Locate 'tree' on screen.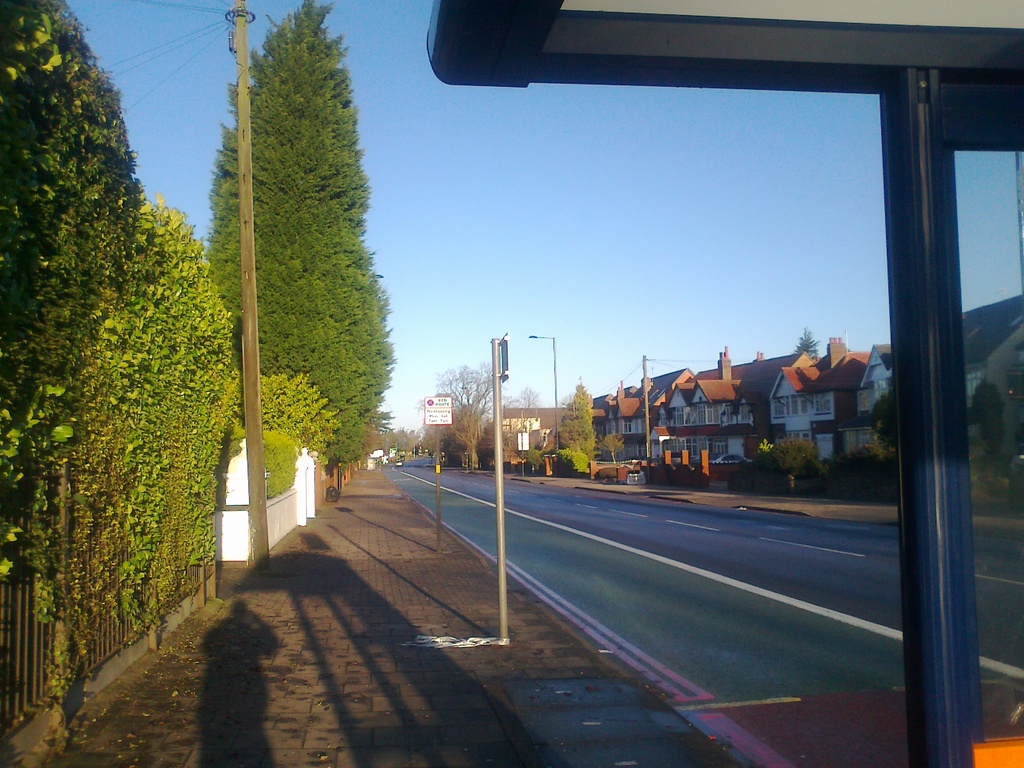
On screen at [x1=799, y1=328, x2=820, y2=362].
